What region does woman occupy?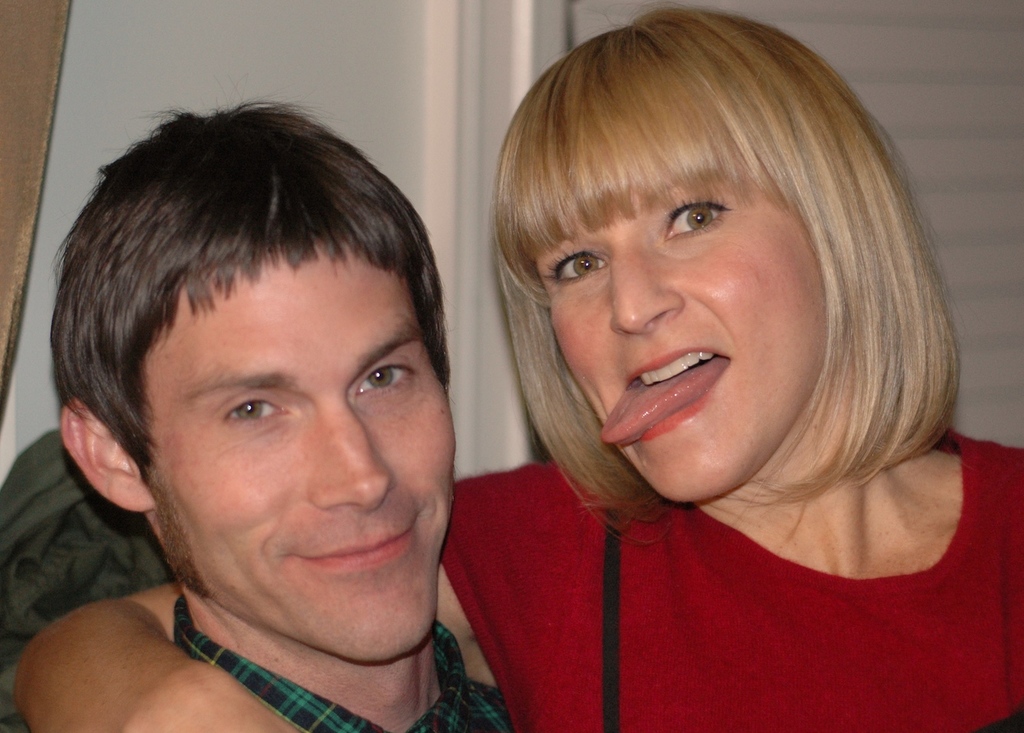
BBox(428, 14, 996, 705).
